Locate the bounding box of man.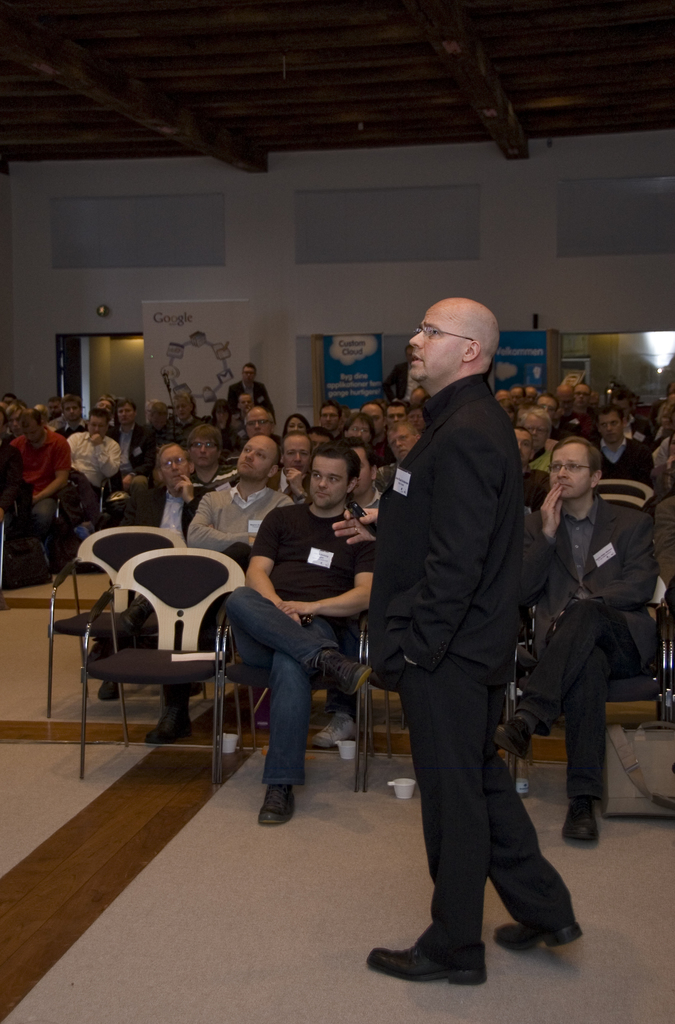
Bounding box: crop(517, 404, 564, 483).
